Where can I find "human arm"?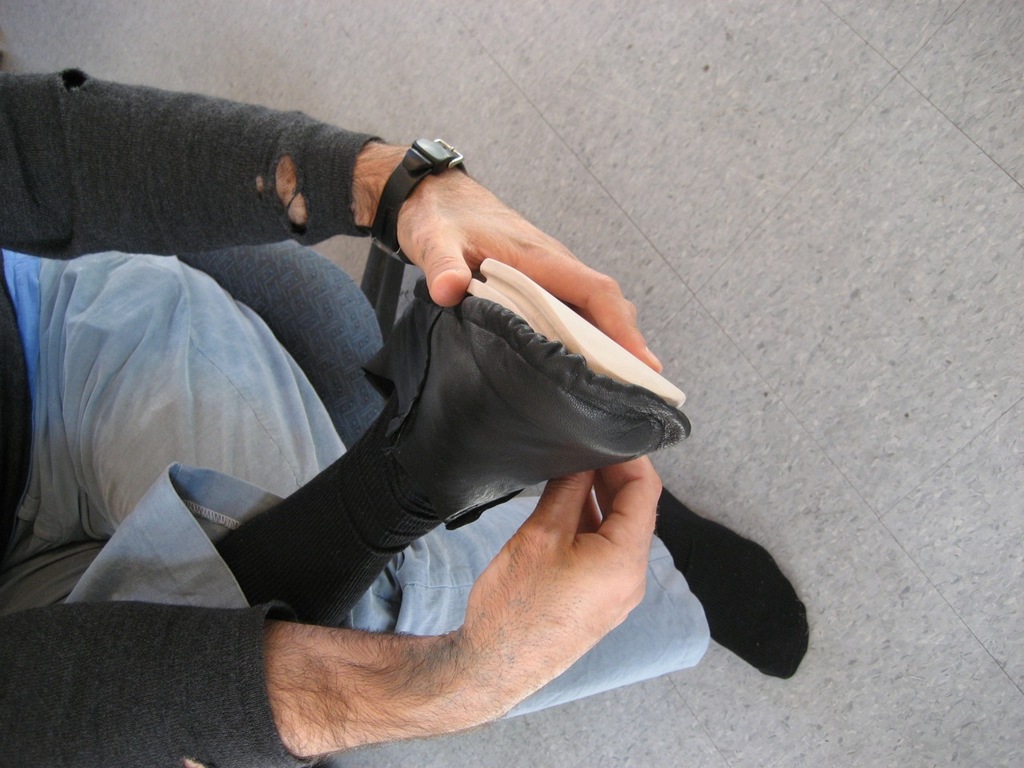
You can find it at (x1=0, y1=70, x2=665, y2=366).
